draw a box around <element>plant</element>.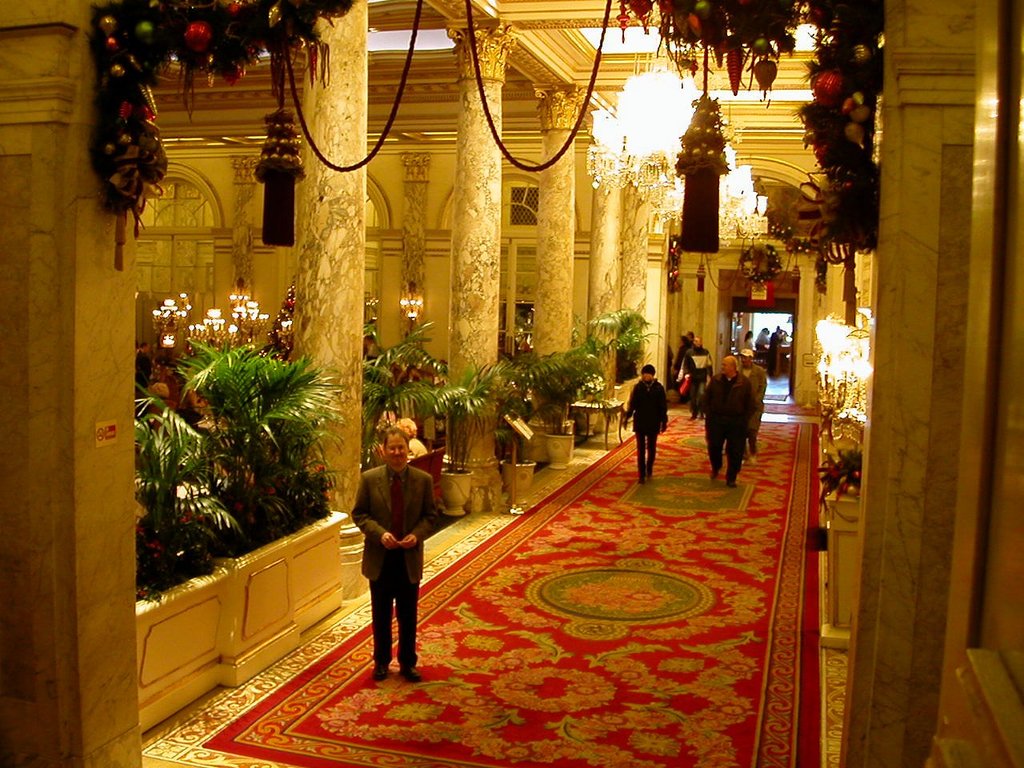
BBox(510, 344, 608, 440).
